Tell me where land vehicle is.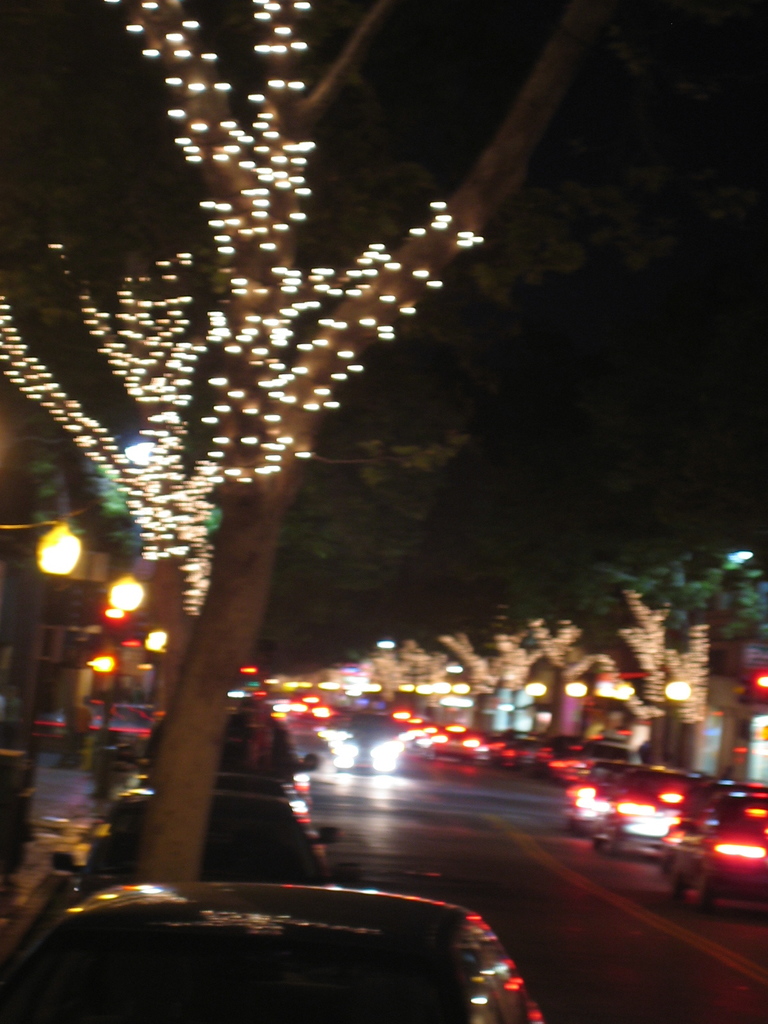
land vehicle is at (140,705,329,807).
